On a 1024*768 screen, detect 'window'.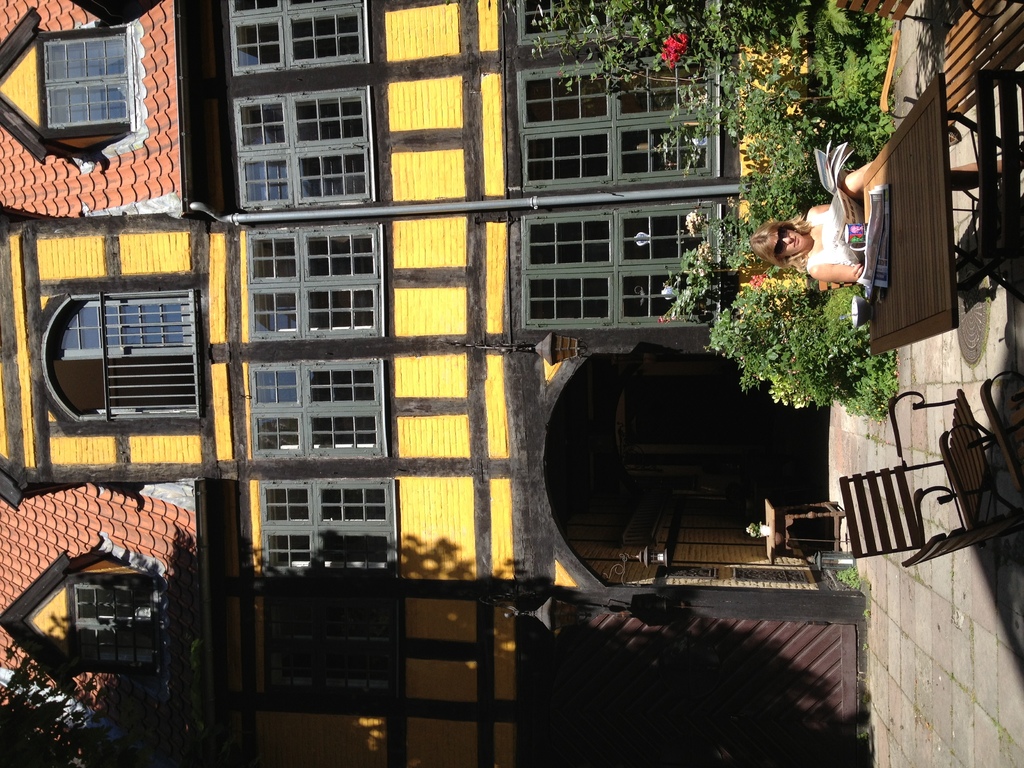
locate(507, 0, 655, 39).
